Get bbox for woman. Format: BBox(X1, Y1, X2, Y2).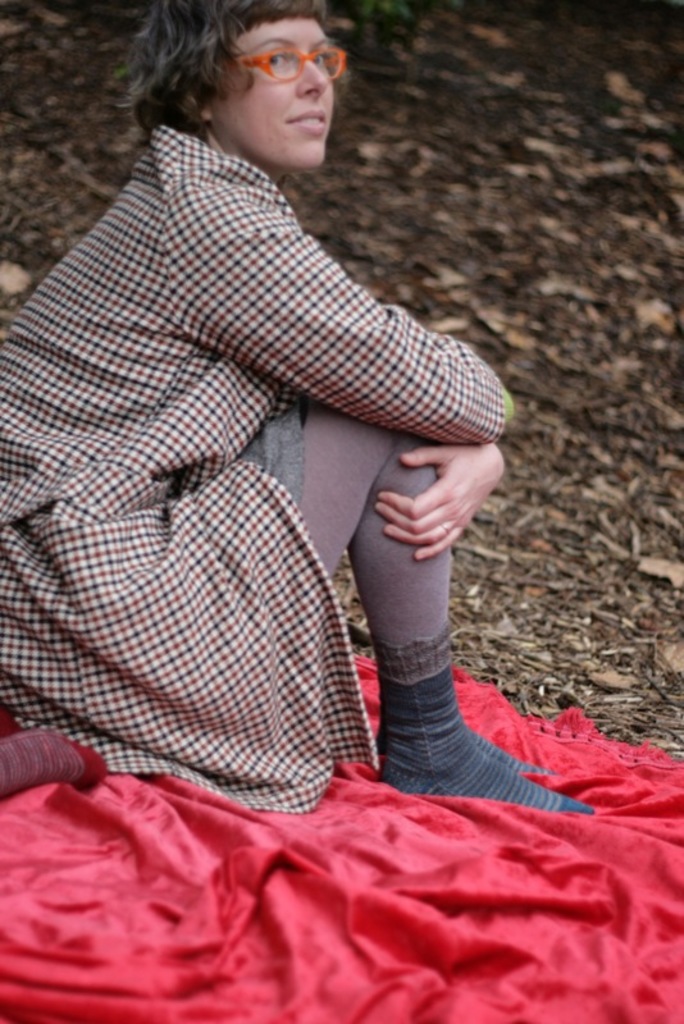
BBox(31, 0, 567, 918).
